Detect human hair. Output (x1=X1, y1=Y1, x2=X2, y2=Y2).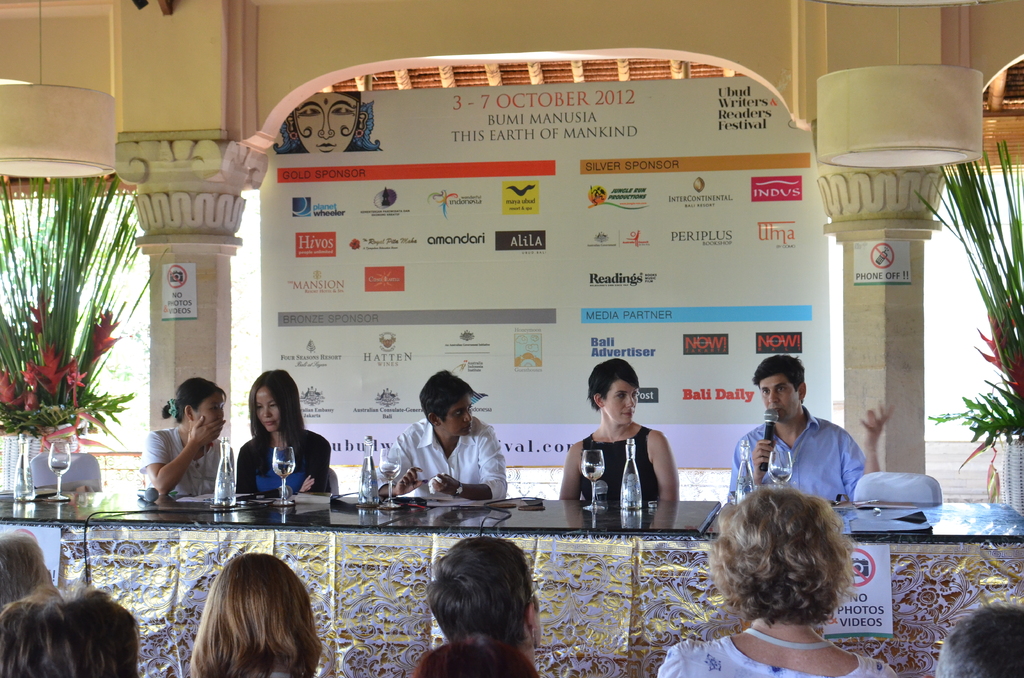
(x1=194, y1=550, x2=320, y2=677).
